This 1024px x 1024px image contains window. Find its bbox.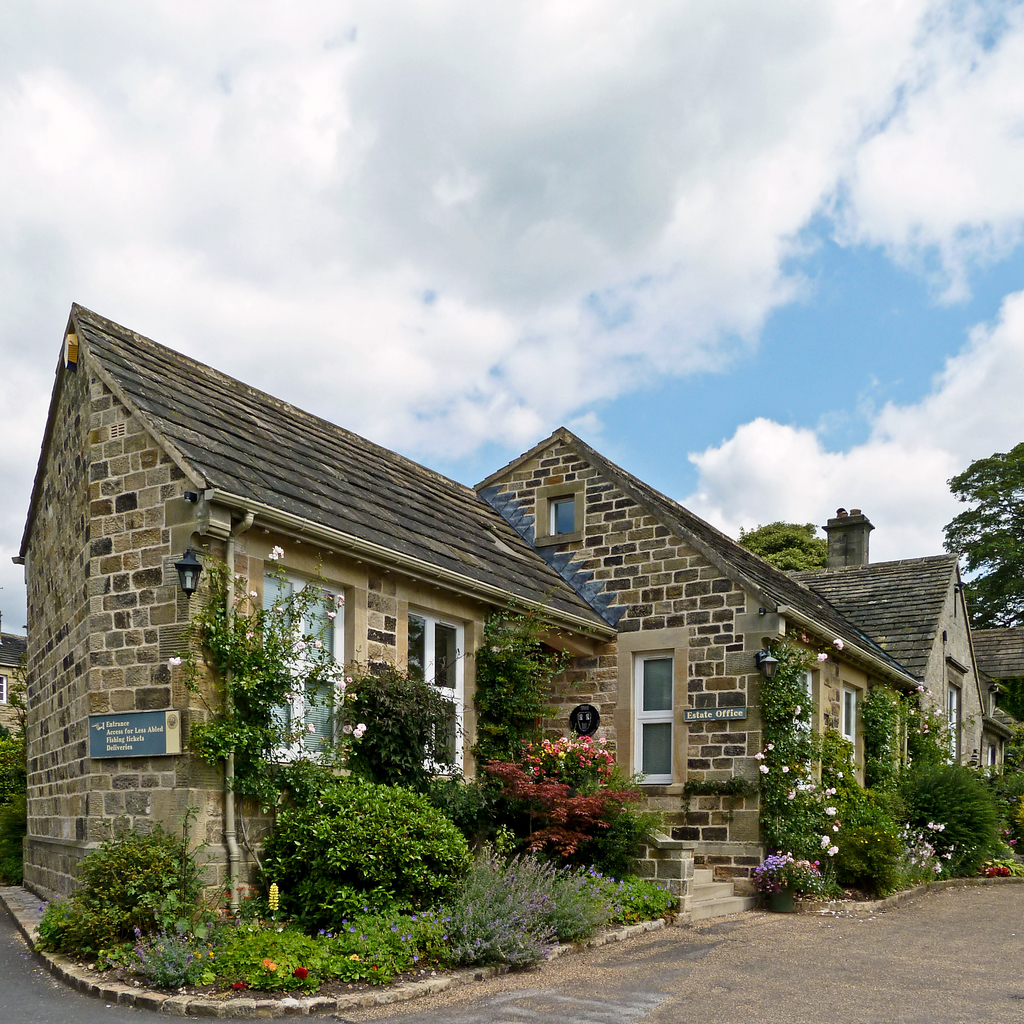
410 600 478 779.
